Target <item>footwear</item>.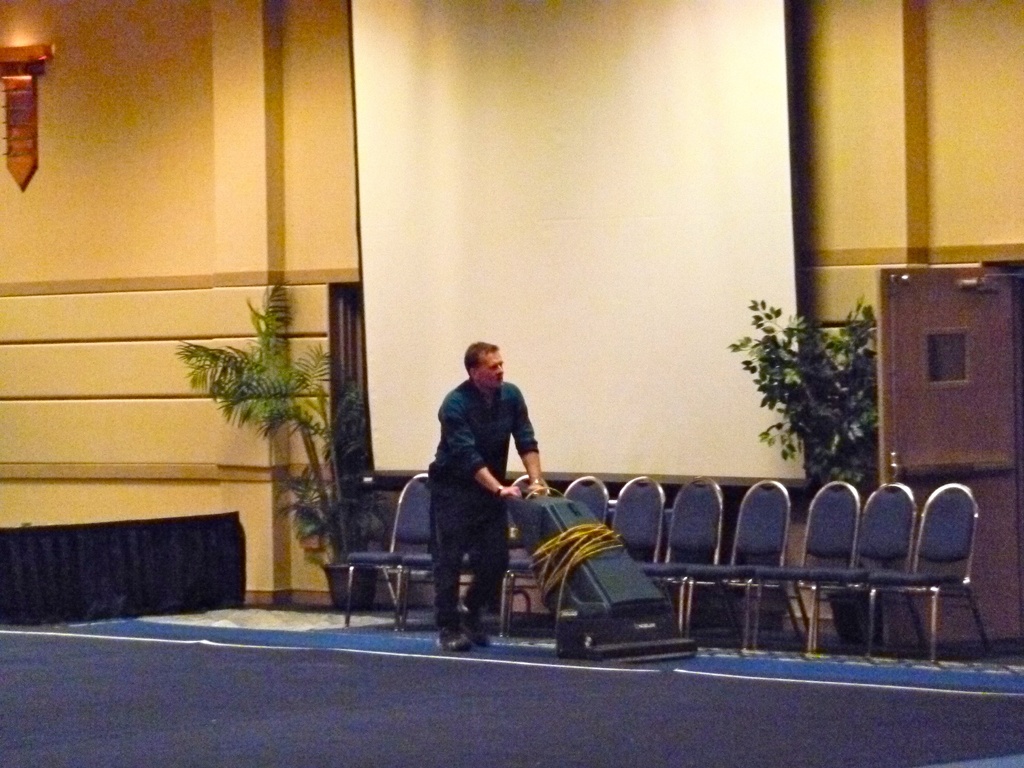
Target region: (left=435, top=624, right=468, bottom=651).
